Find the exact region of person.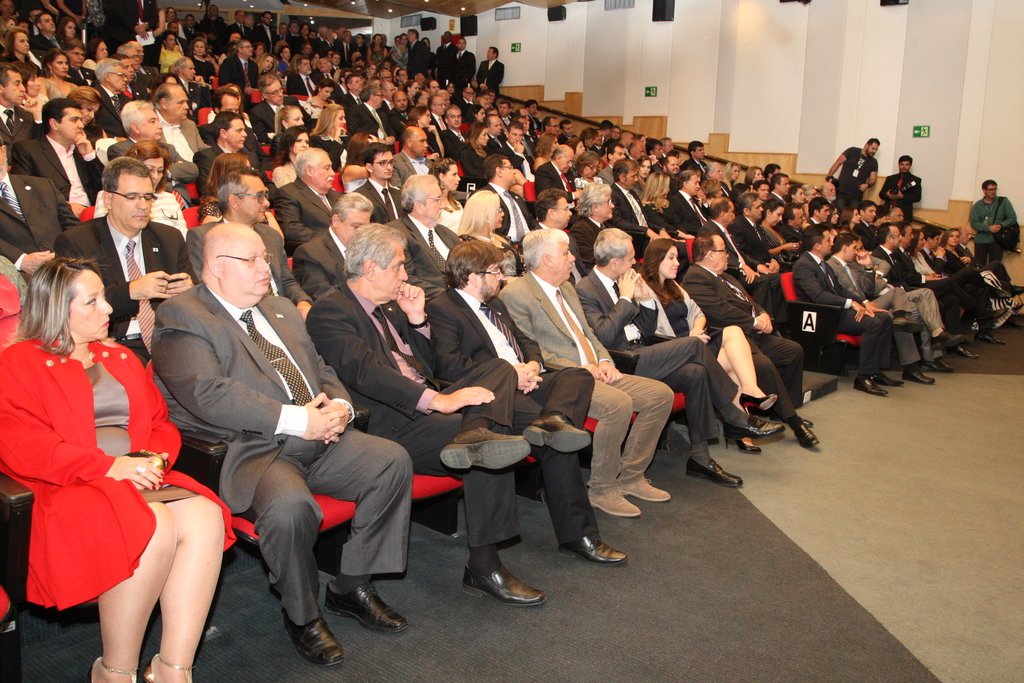
Exact region: l=303, t=79, r=337, b=117.
